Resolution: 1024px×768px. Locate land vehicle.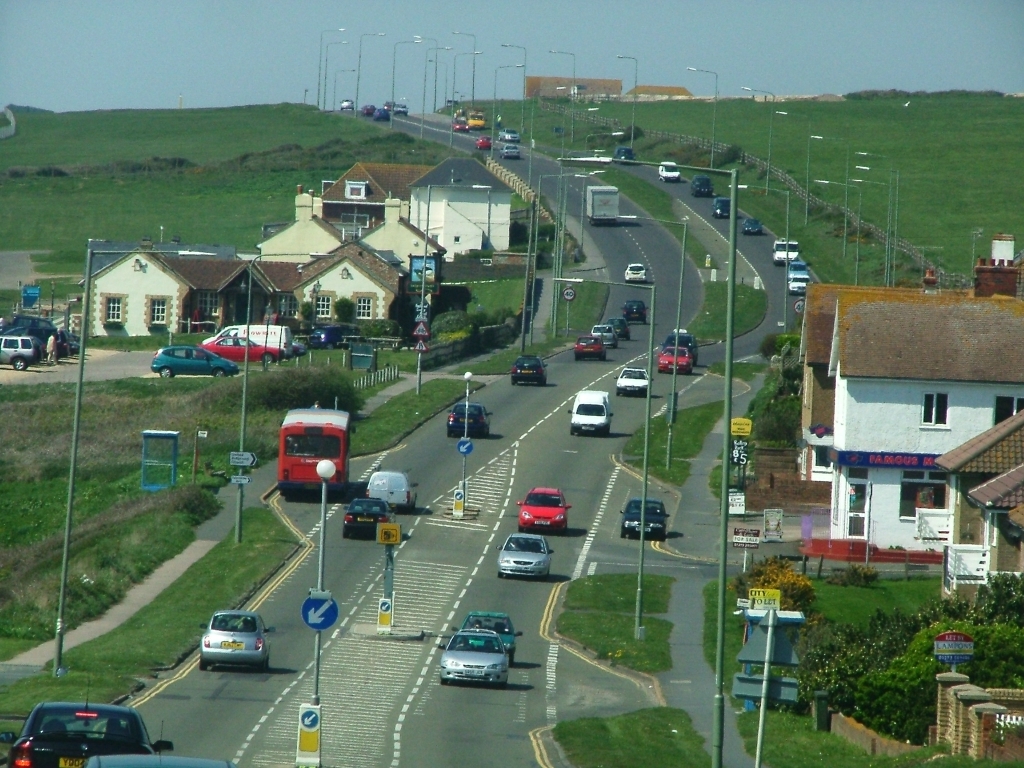
(770,237,803,266).
